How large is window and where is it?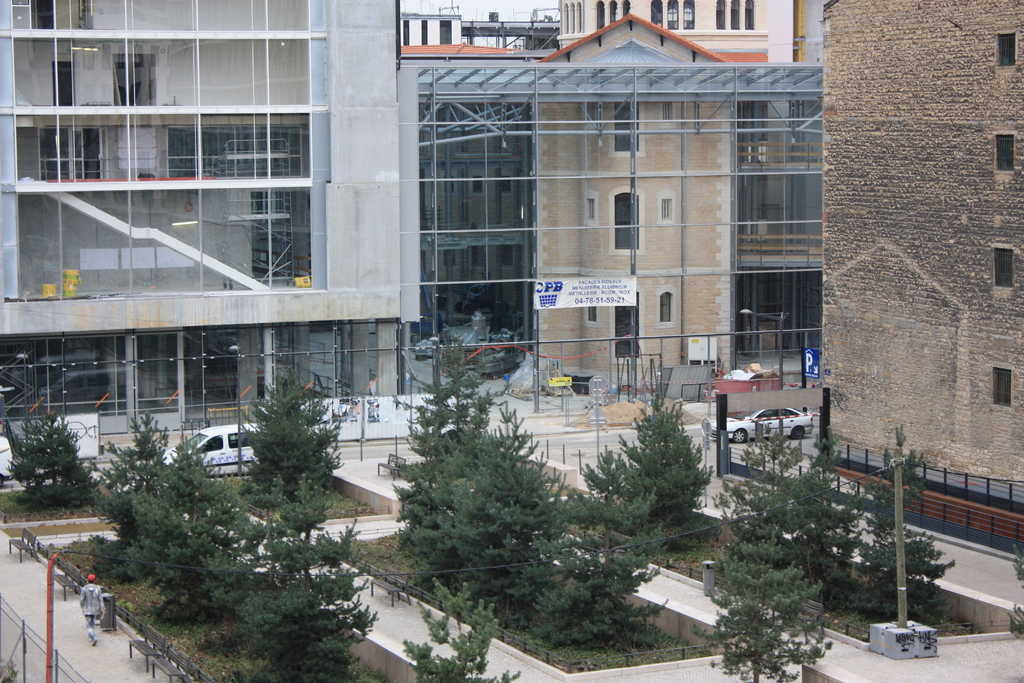
Bounding box: 714, 0, 727, 29.
